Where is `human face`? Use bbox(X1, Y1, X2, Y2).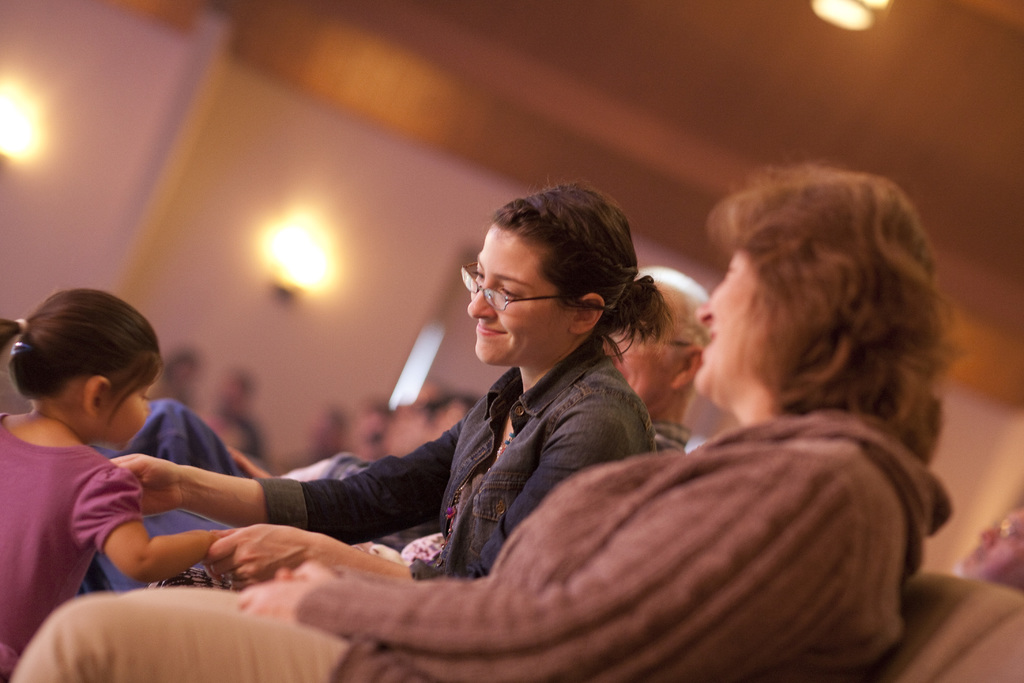
bbox(92, 367, 155, 456).
